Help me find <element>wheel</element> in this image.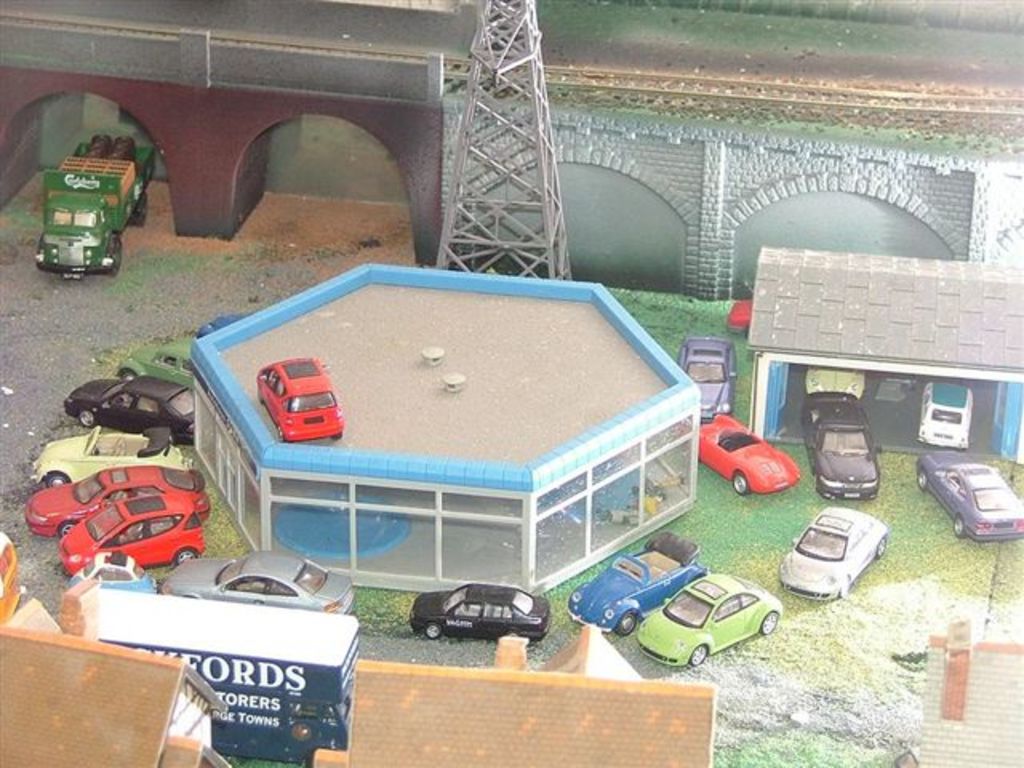
Found it: Rect(109, 242, 122, 274).
